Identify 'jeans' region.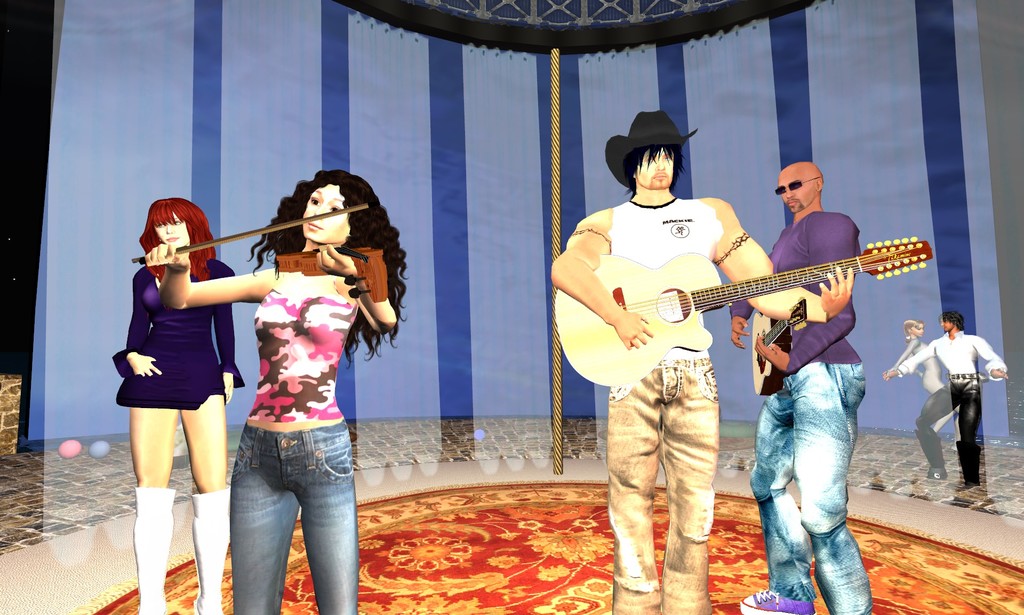
Region: region(215, 434, 369, 614).
